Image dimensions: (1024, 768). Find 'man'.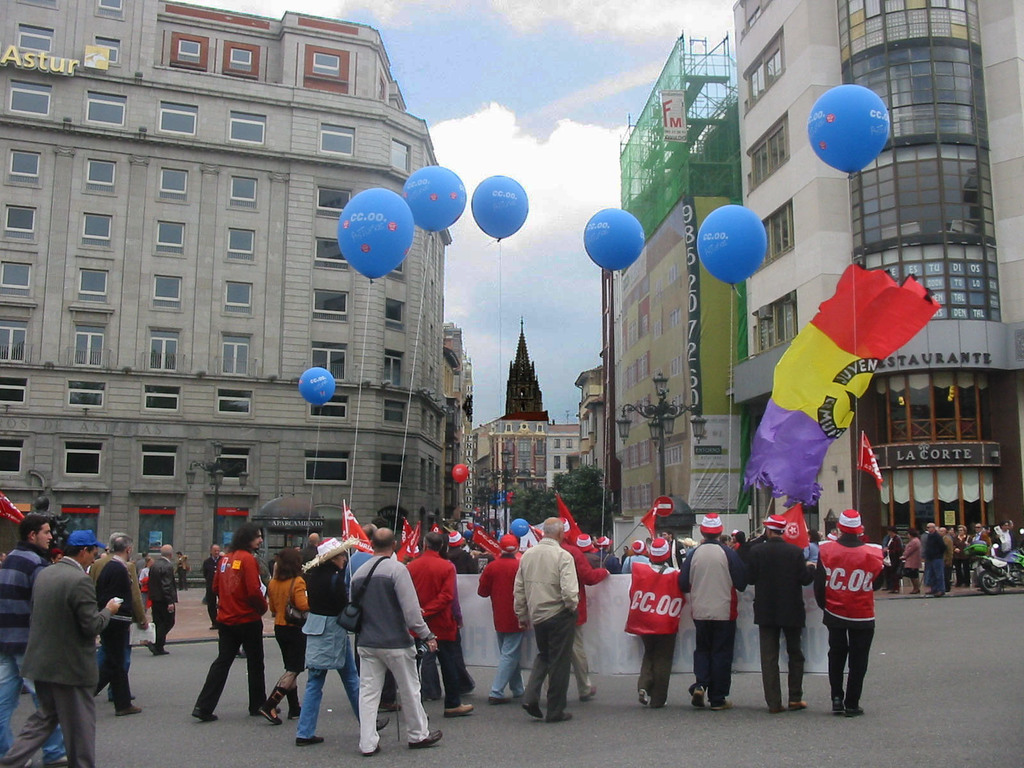
bbox(673, 512, 741, 708).
